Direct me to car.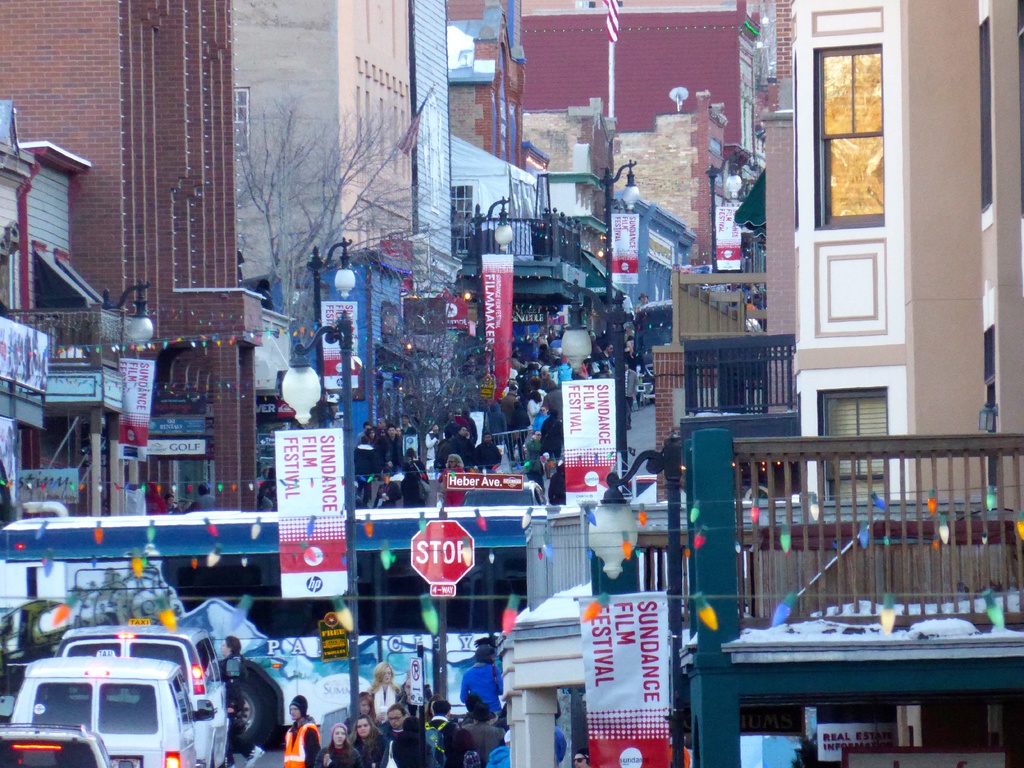
Direction: box=[0, 723, 133, 767].
